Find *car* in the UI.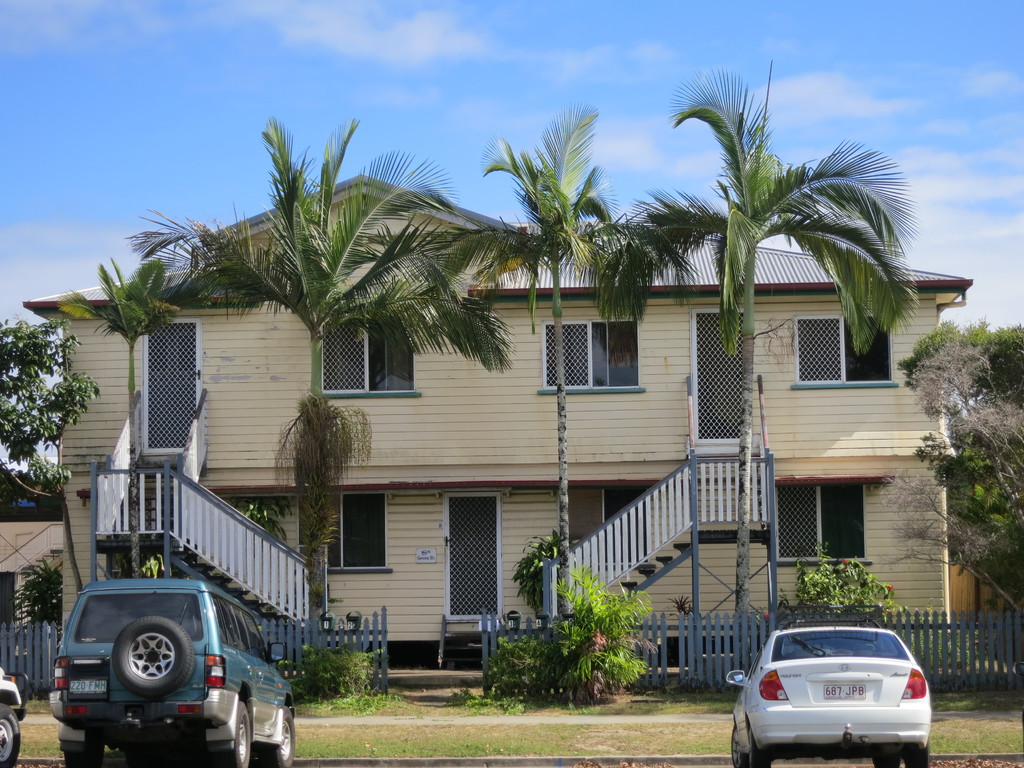
UI element at left=44, top=575, right=300, bottom=767.
